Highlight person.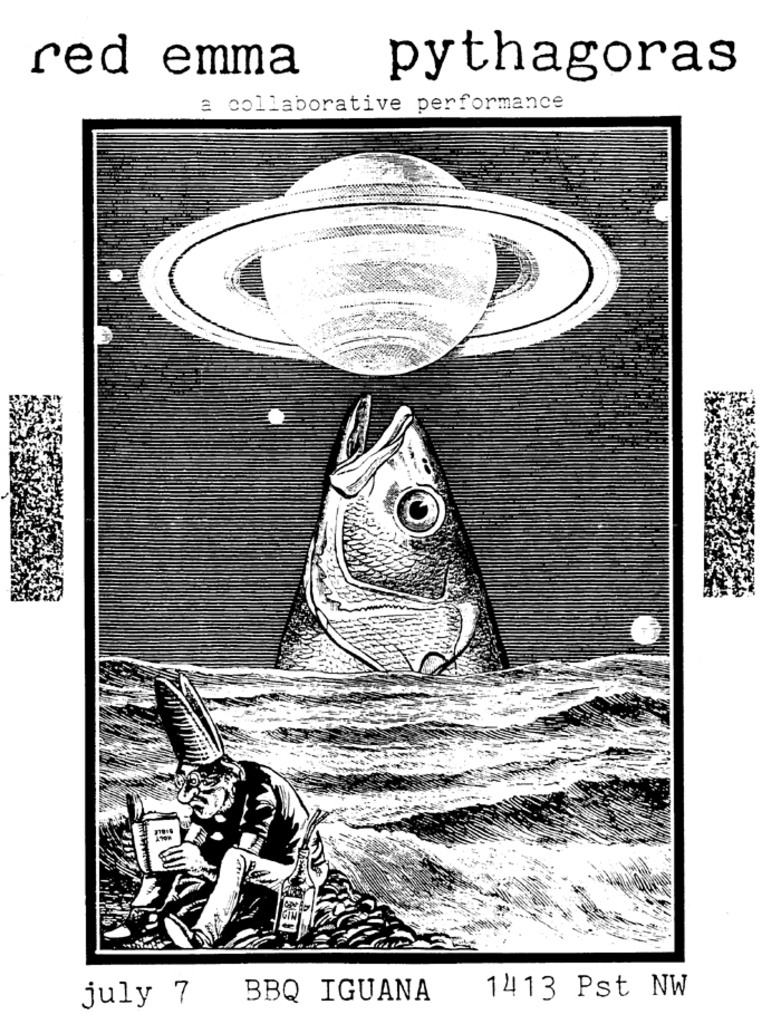
Highlighted region: 106/669/336/948.
